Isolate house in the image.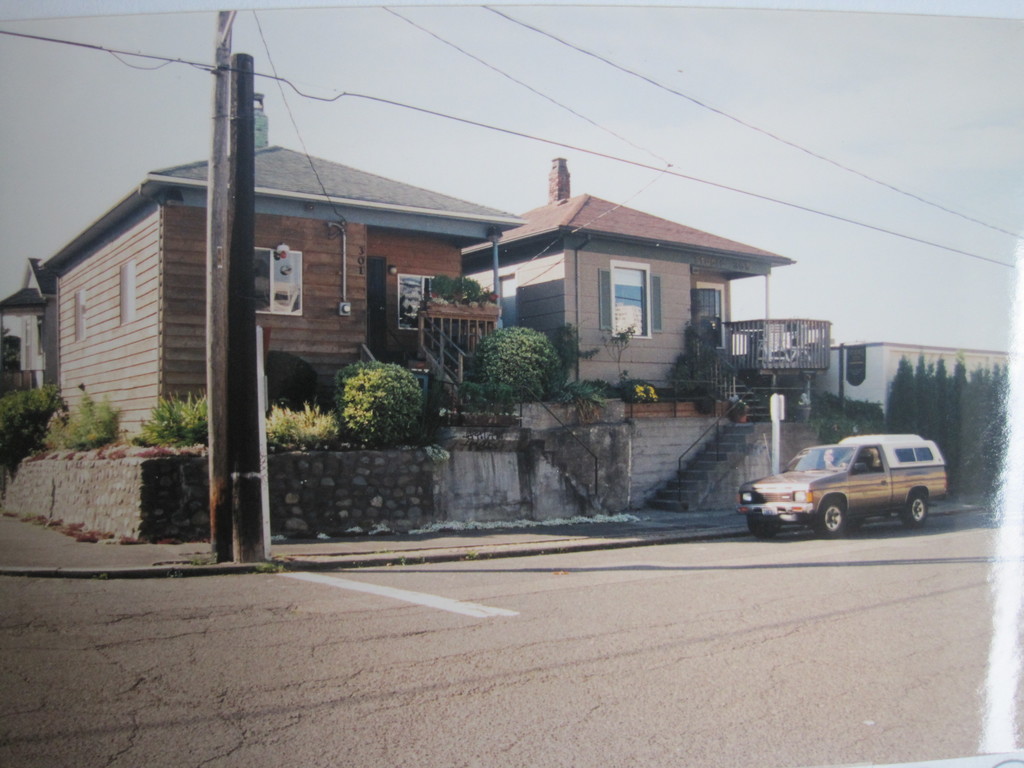
Isolated region: left=463, top=159, right=835, bottom=437.
